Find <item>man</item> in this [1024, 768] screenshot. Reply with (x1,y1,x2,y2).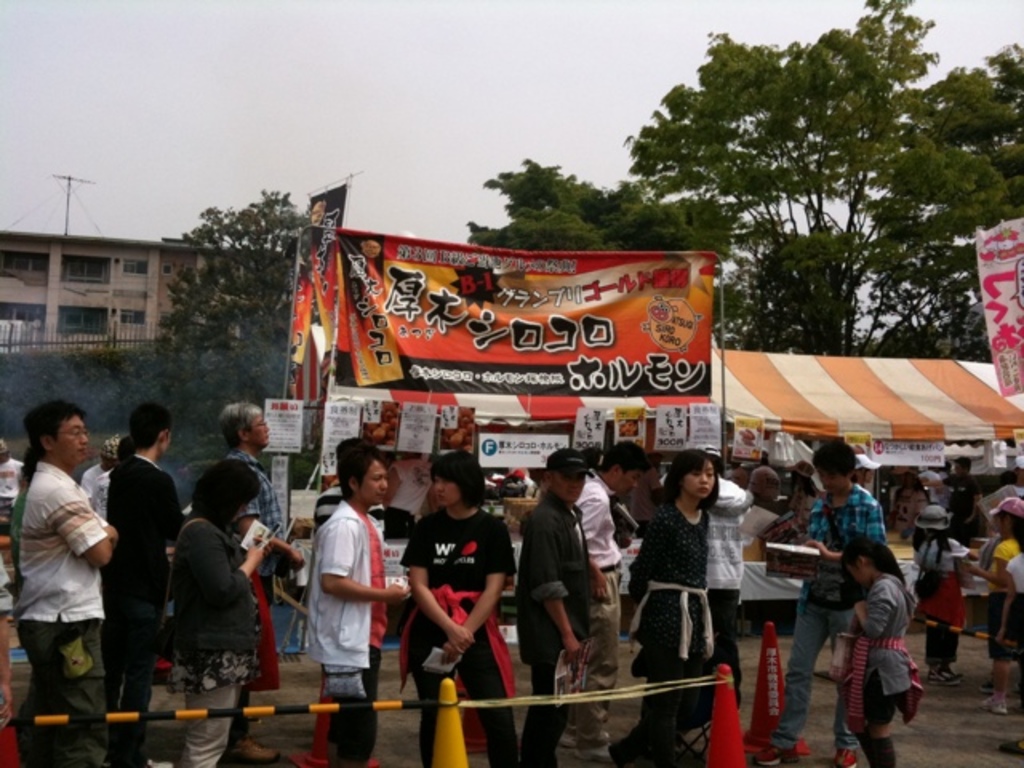
(218,402,318,758).
